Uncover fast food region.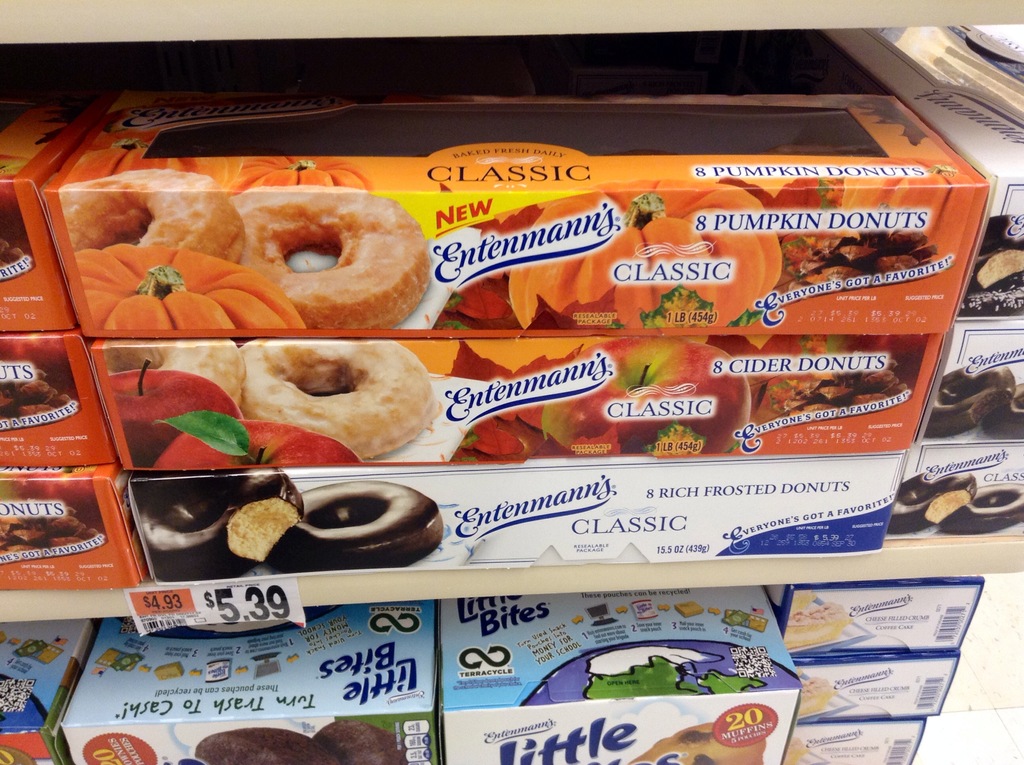
Uncovered: bbox(67, 169, 243, 265).
